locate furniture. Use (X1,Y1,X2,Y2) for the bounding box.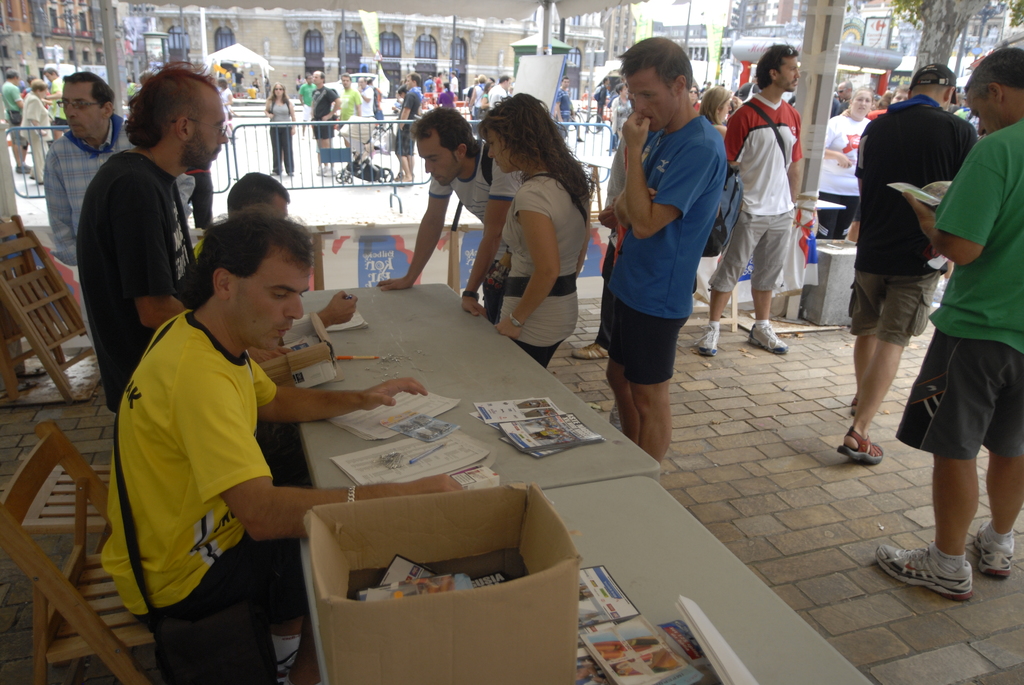
(22,463,112,555).
